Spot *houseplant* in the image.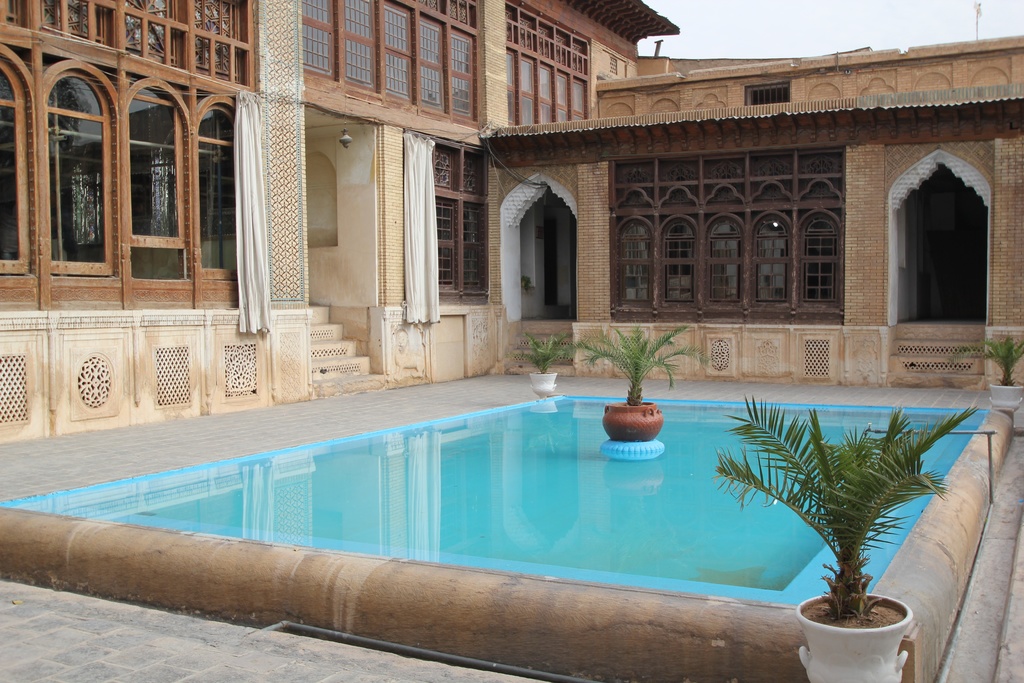
*houseplant* found at box=[687, 391, 1004, 682].
